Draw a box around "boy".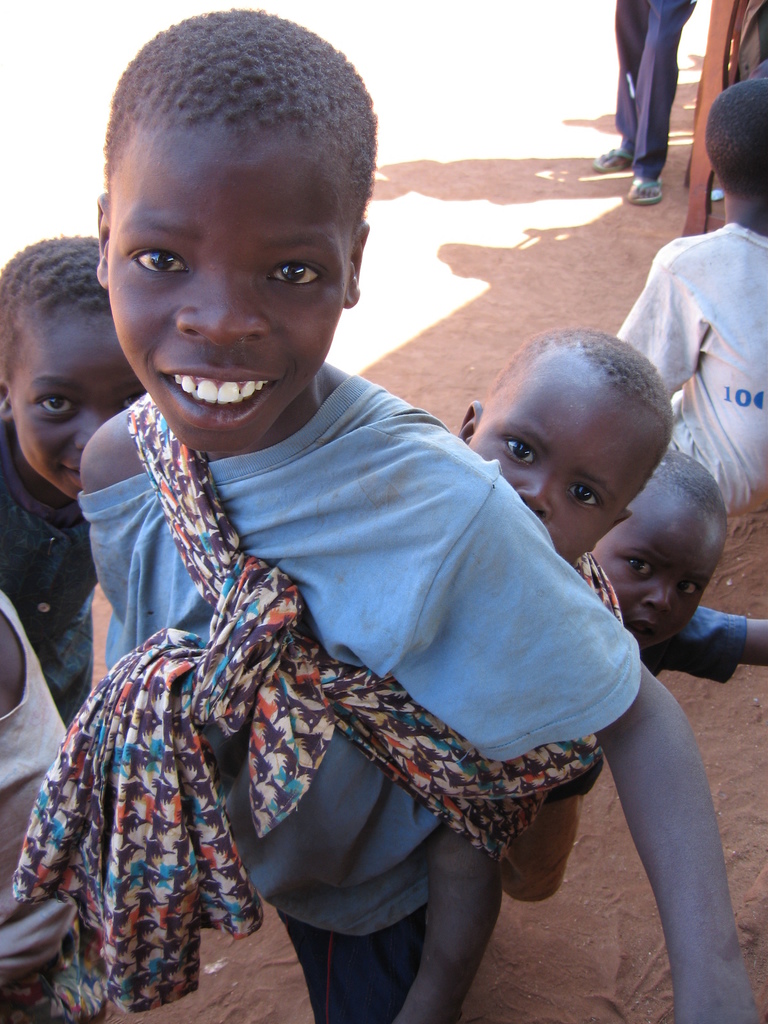
x1=104, y1=9, x2=756, y2=1023.
